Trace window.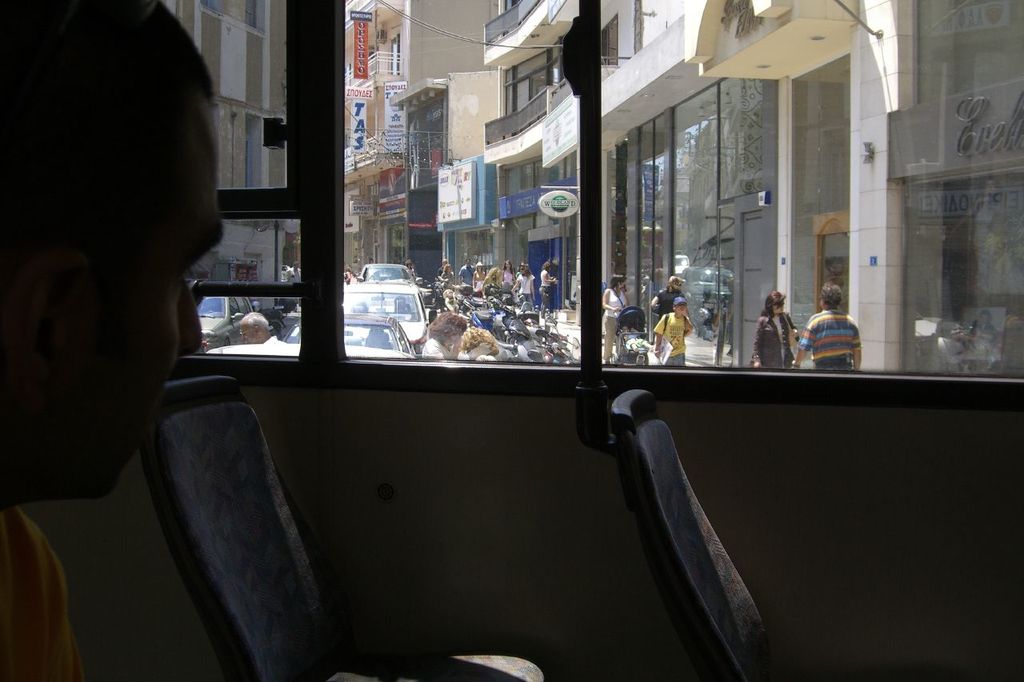
Traced to detection(598, 0, 1023, 380).
